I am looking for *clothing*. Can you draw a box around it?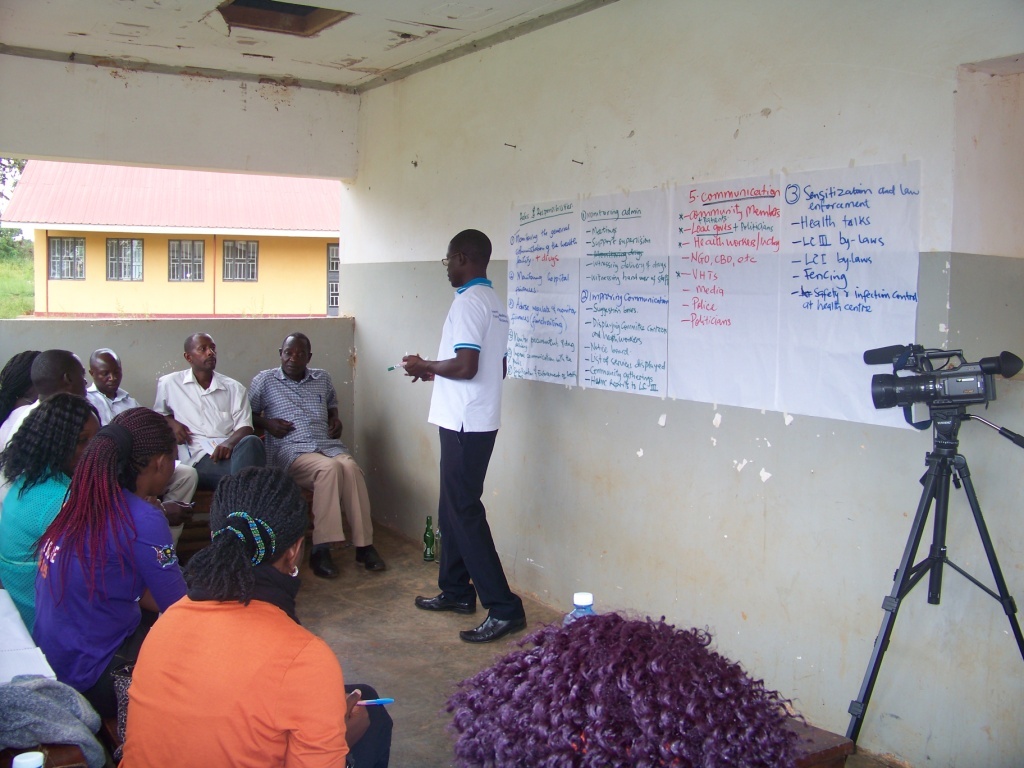
Sure, the bounding box is x1=147 y1=368 x2=263 y2=486.
